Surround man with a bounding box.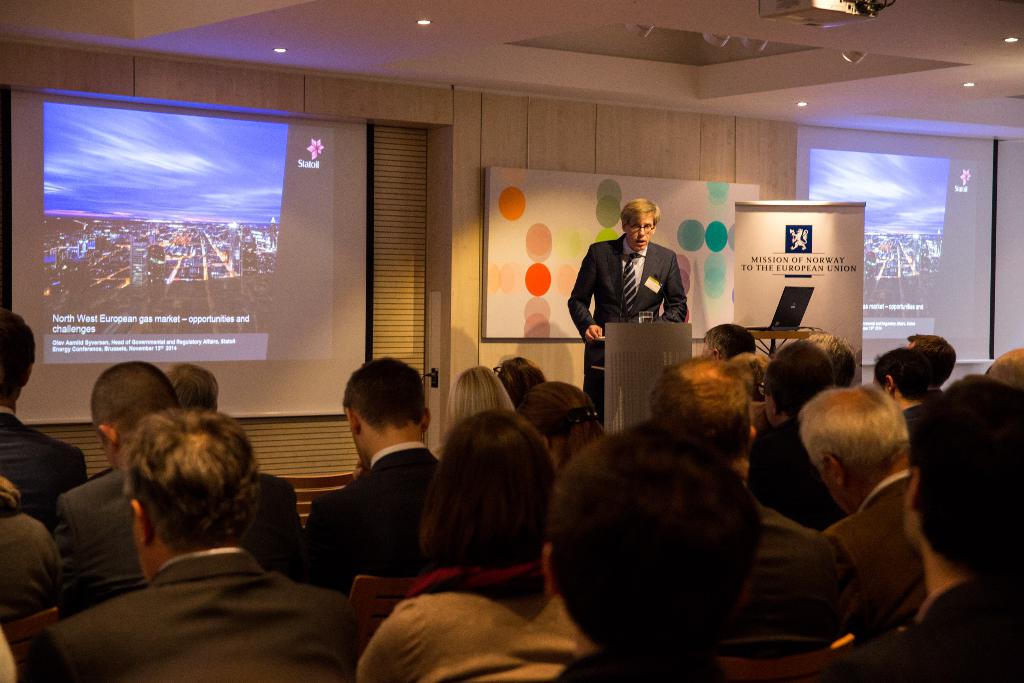
0:309:89:514.
